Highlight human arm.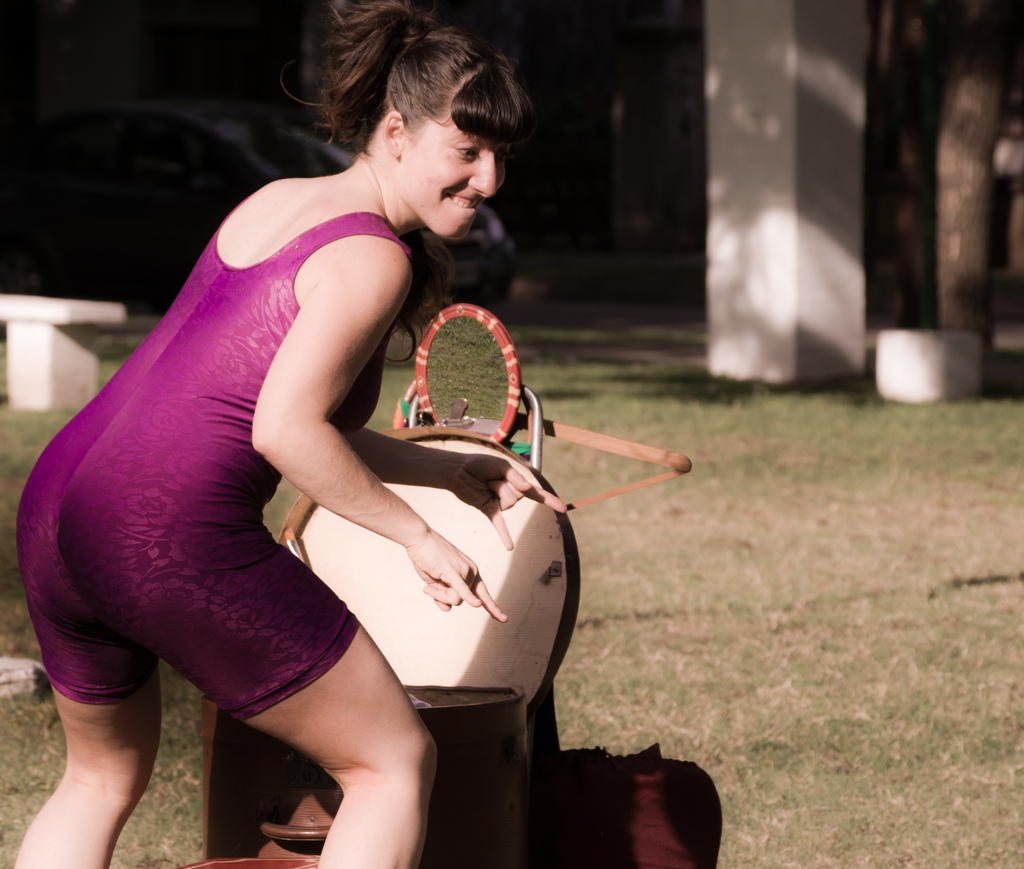
Highlighted region: 231 193 412 630.
